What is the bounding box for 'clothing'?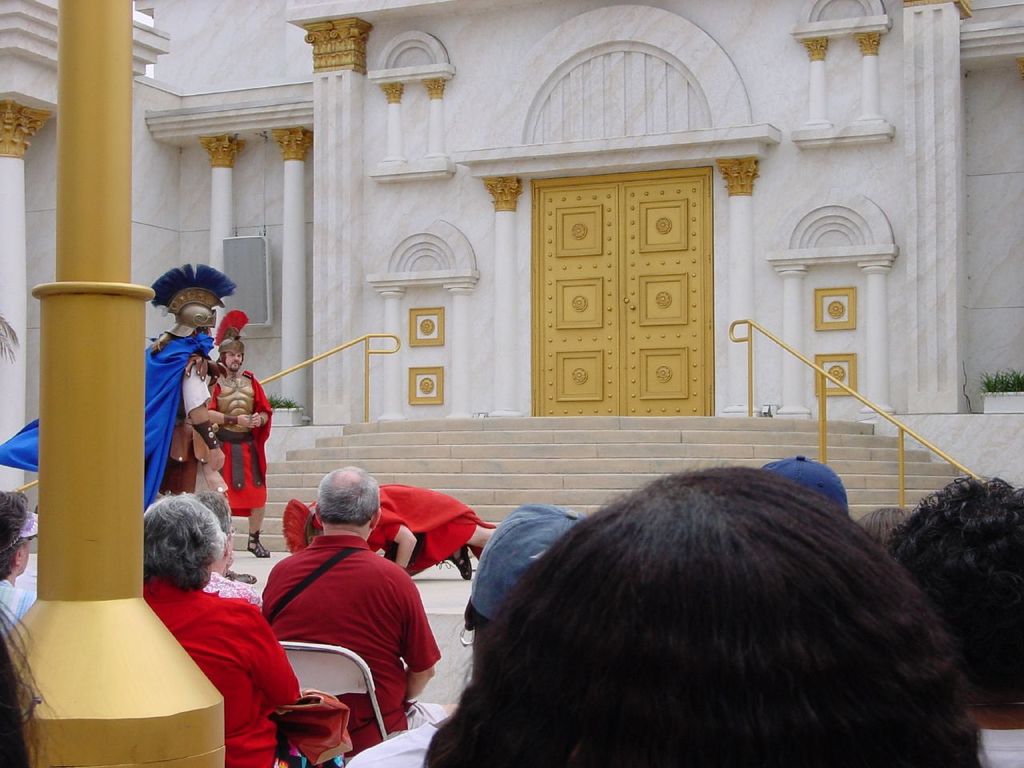
Rect(120, 546, 272, 741).
